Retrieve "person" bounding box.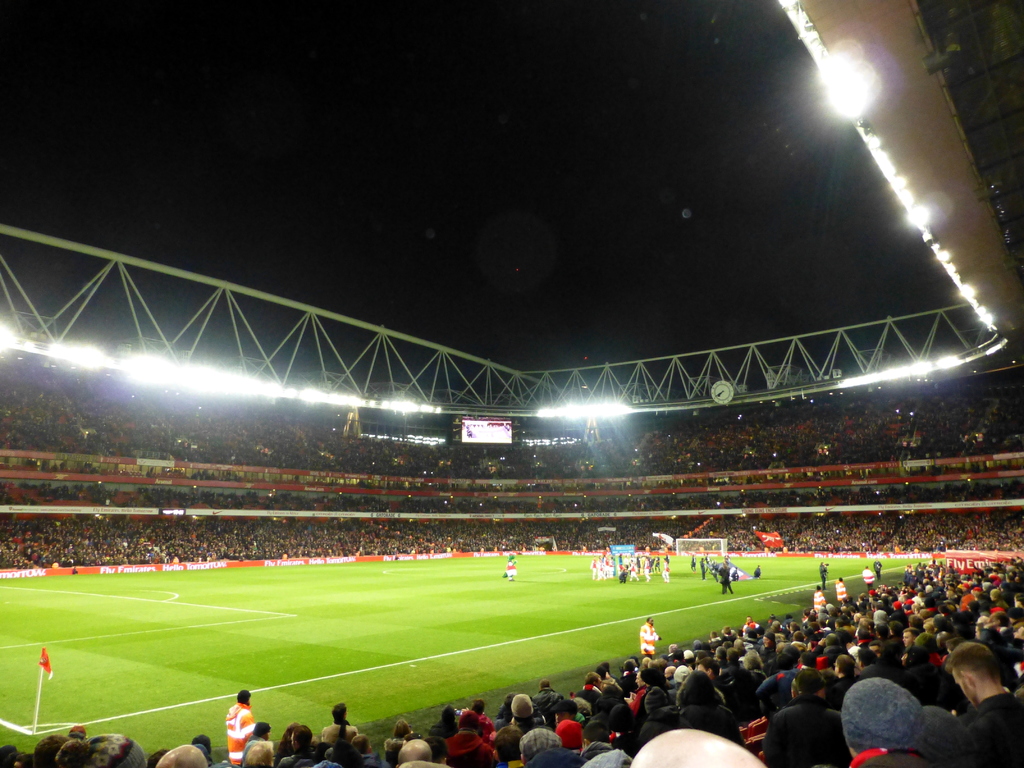
Bounding box: x1=68, y1=721, x2=88, y2=737.
